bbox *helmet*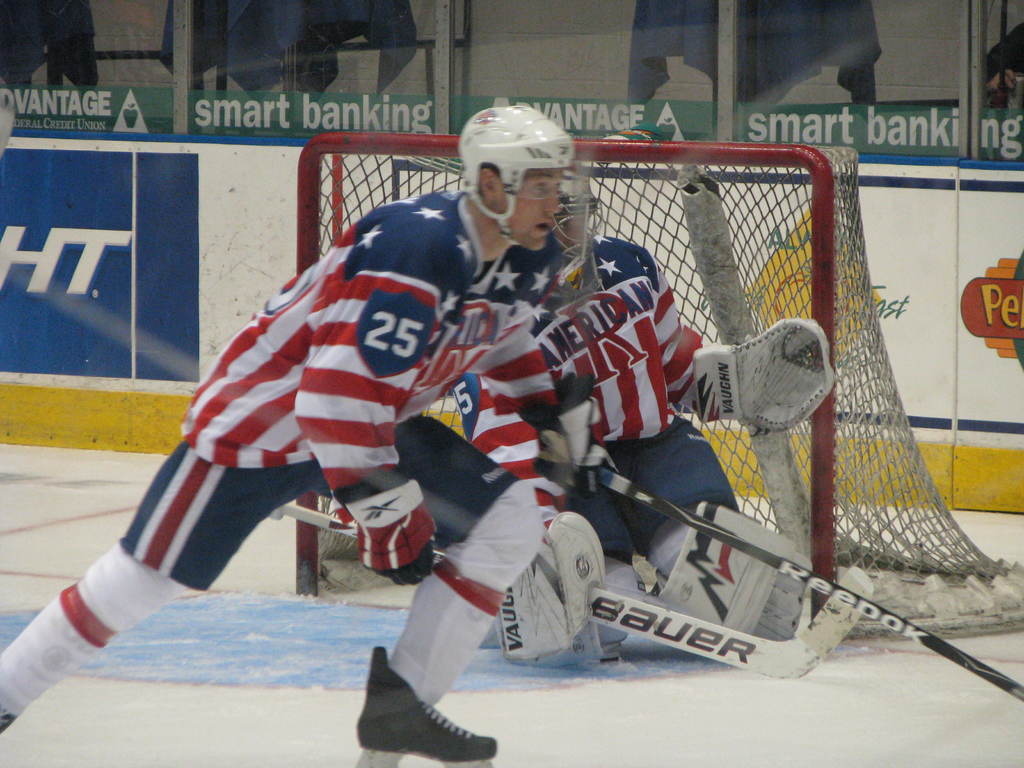
<region>451, 100, 581, 250</region>
